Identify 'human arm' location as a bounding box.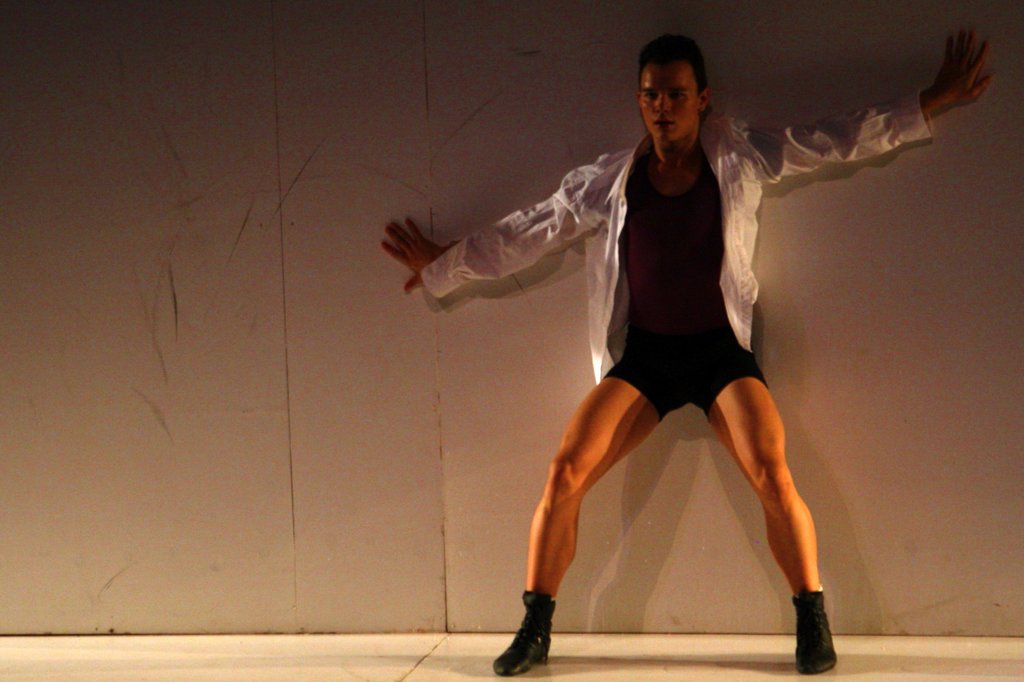
crop(377, 156, 620, 299).
